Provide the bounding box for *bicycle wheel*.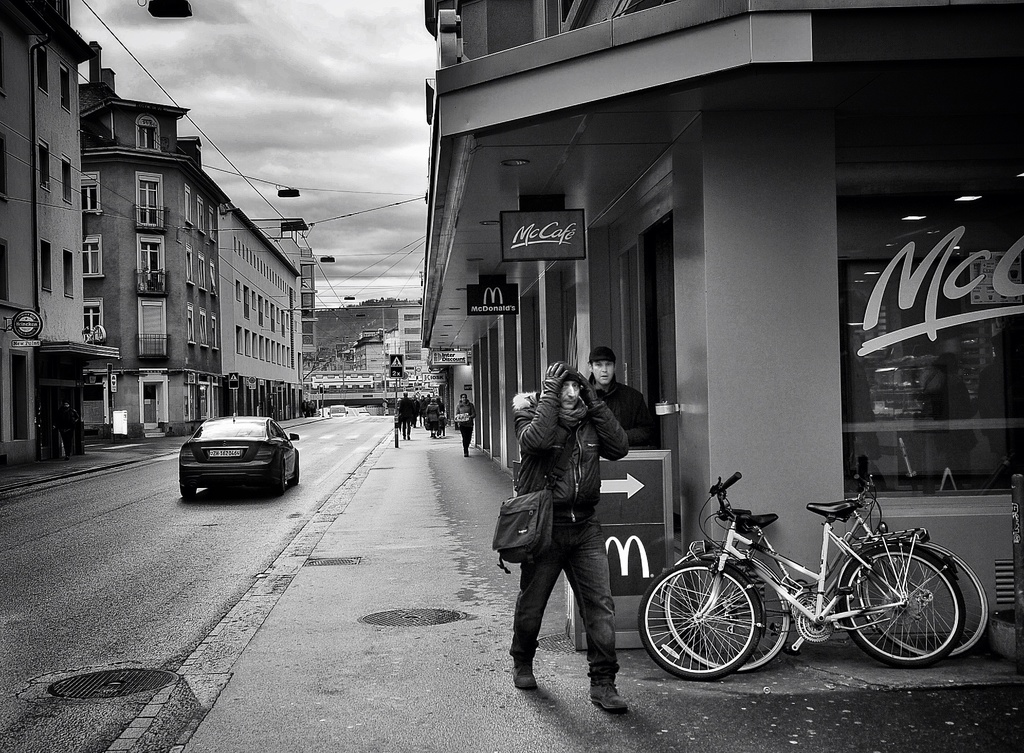
crop(852, 537, 991, 661).
